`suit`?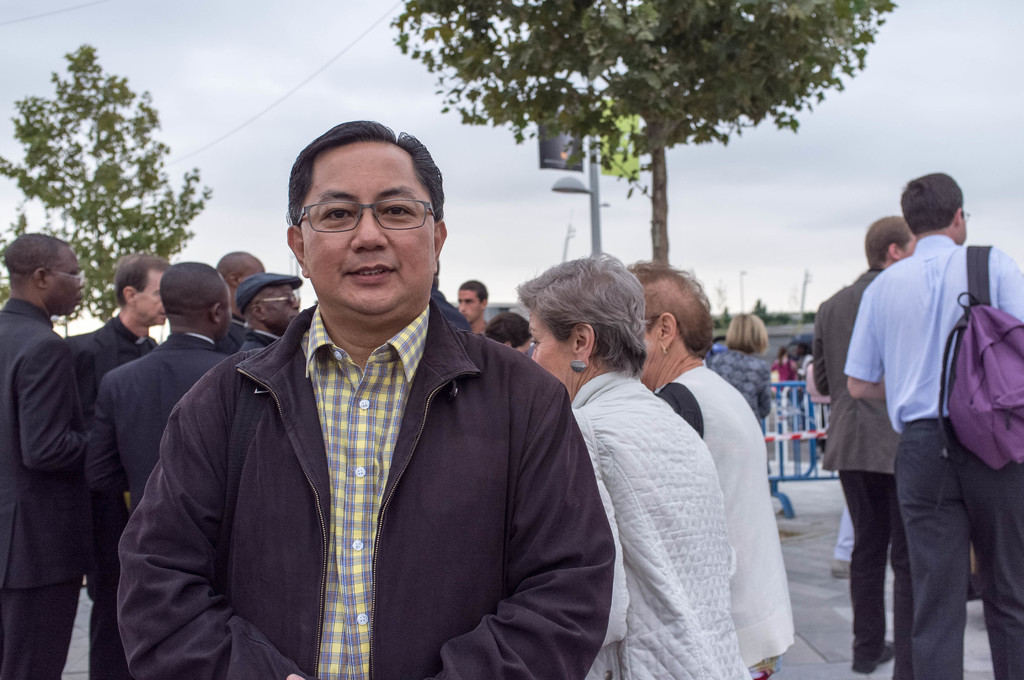
96/336/234/679
